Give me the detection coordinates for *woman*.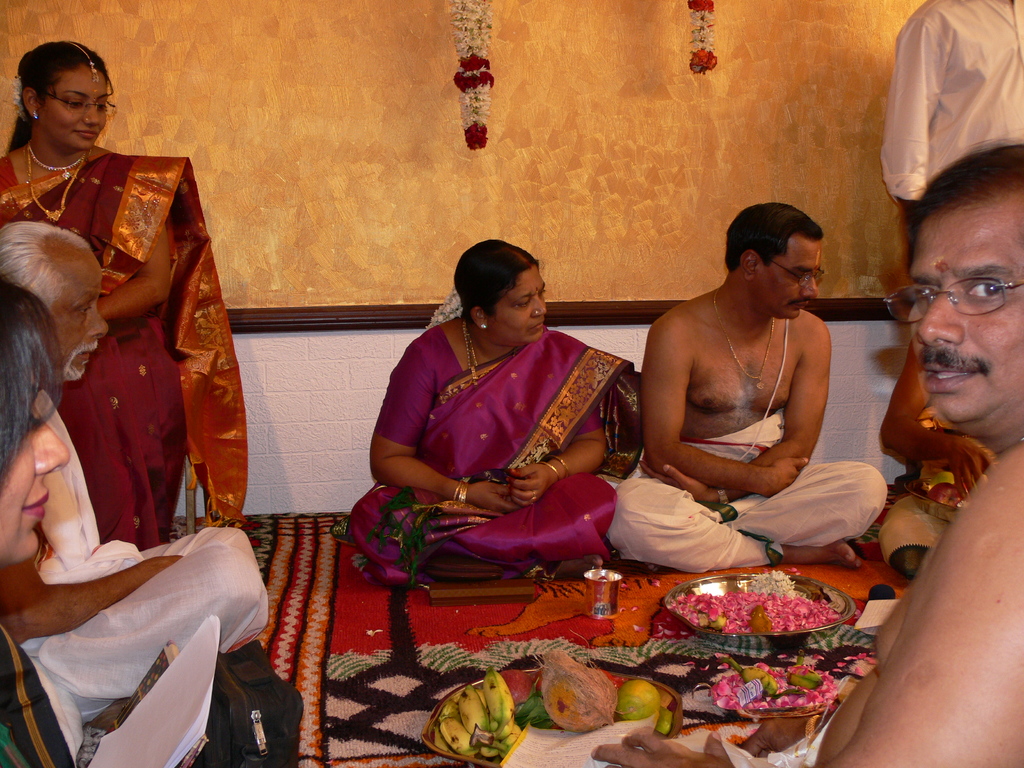
bbox(0, 43, 257, 559).
